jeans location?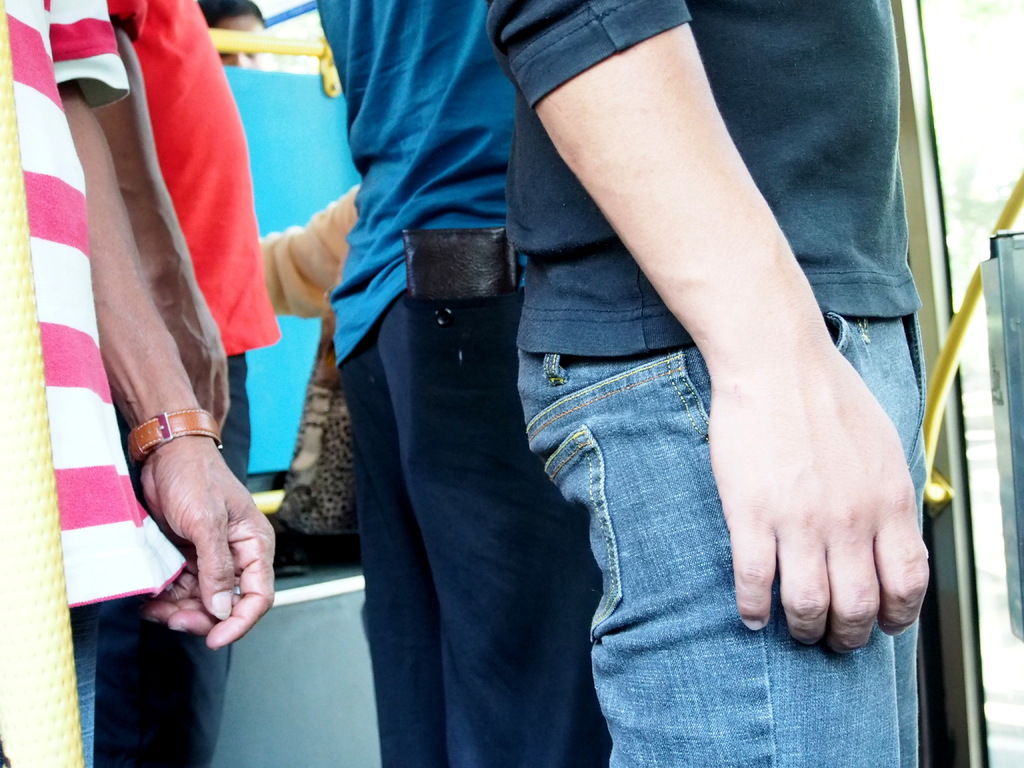
<box>509,307,925,767</box>
